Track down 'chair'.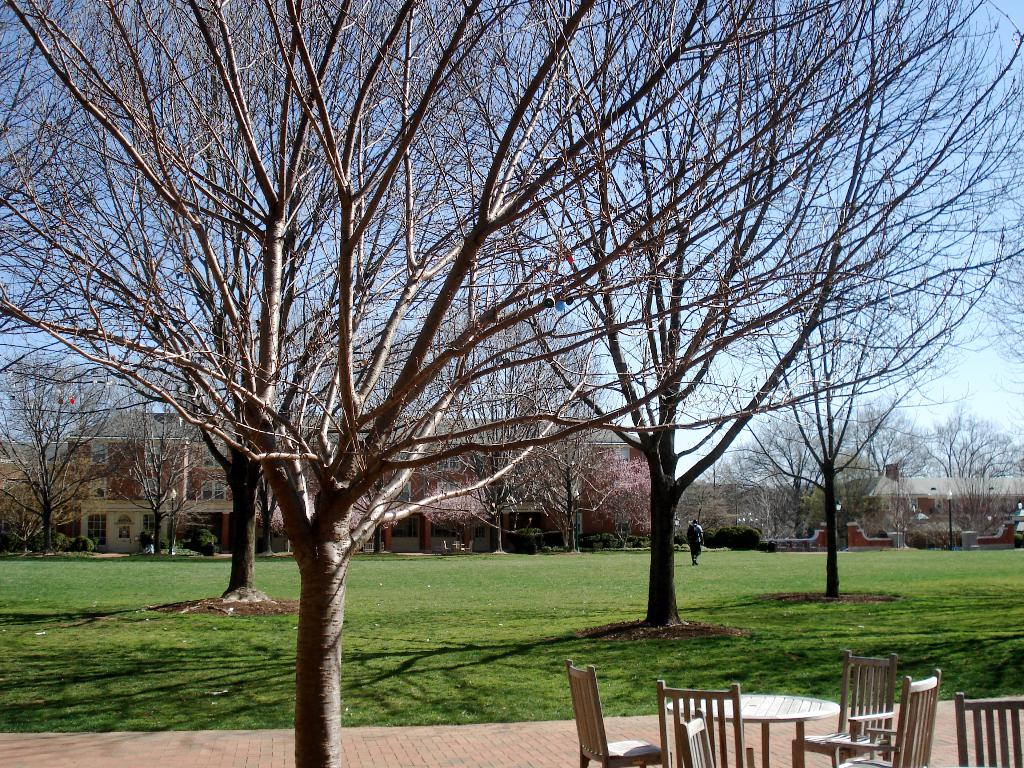
Tracked to 789,647,893,767.
